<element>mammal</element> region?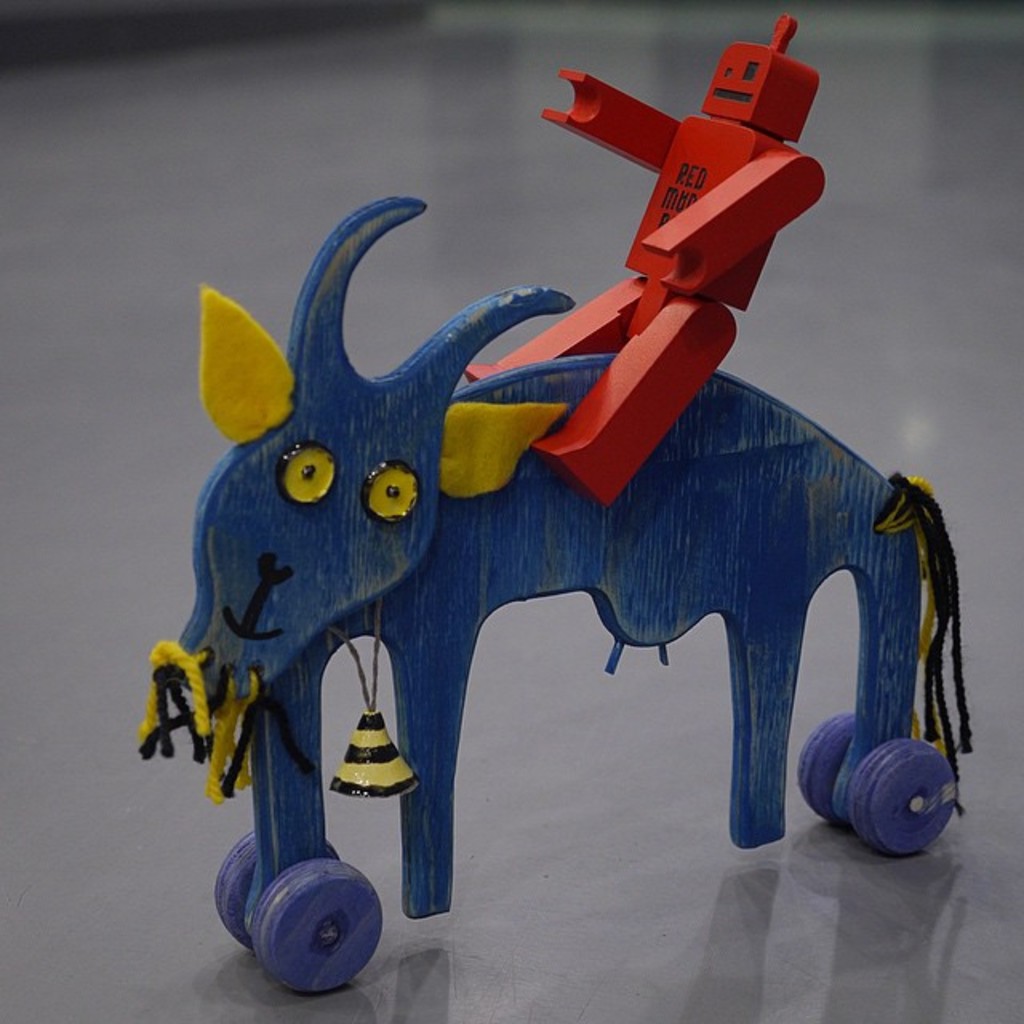
box(136, 194, 973, 992)
